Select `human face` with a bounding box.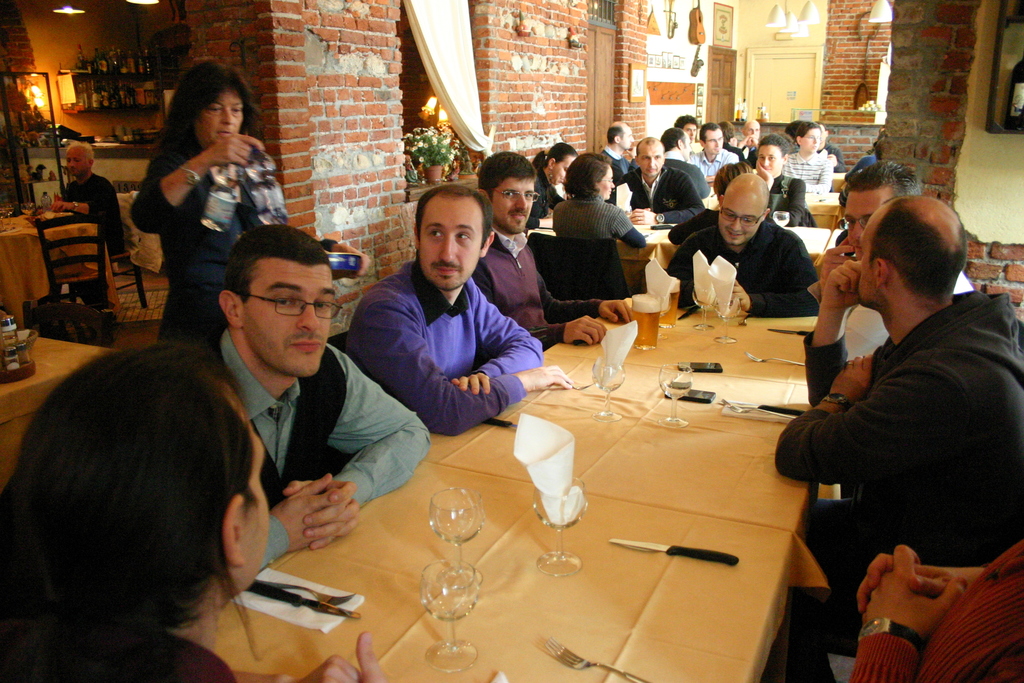
bbox=(842, 188, 896, 250).
